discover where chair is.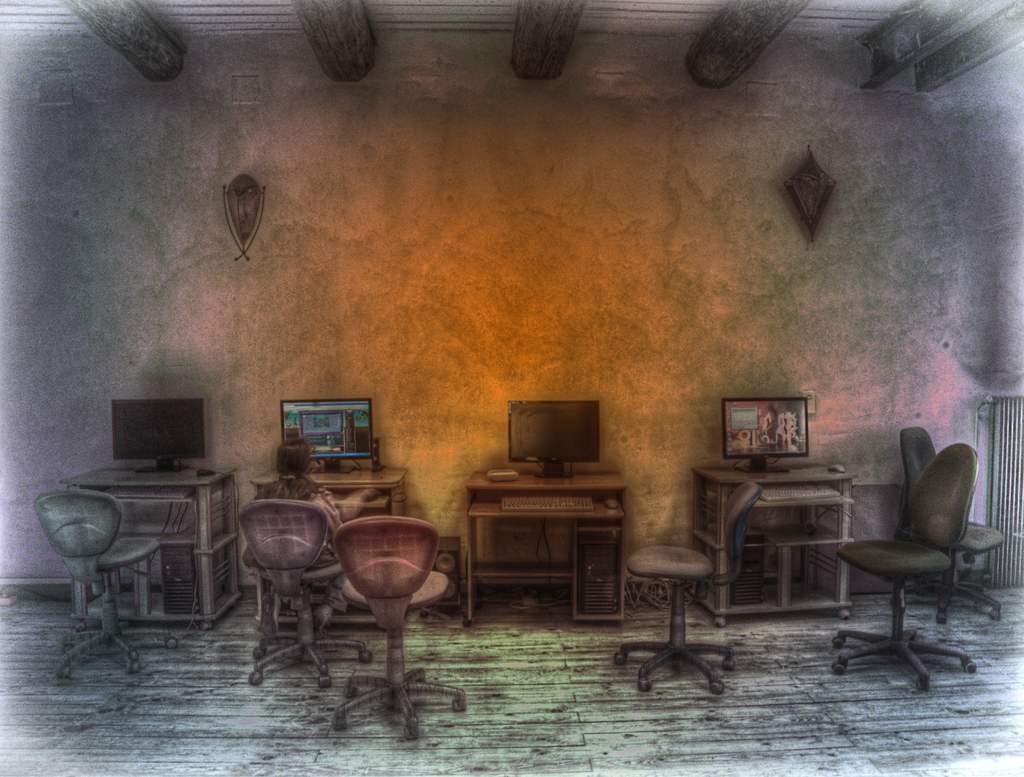
Discovered at [left=241, top=500, right=385, bottom=689].
